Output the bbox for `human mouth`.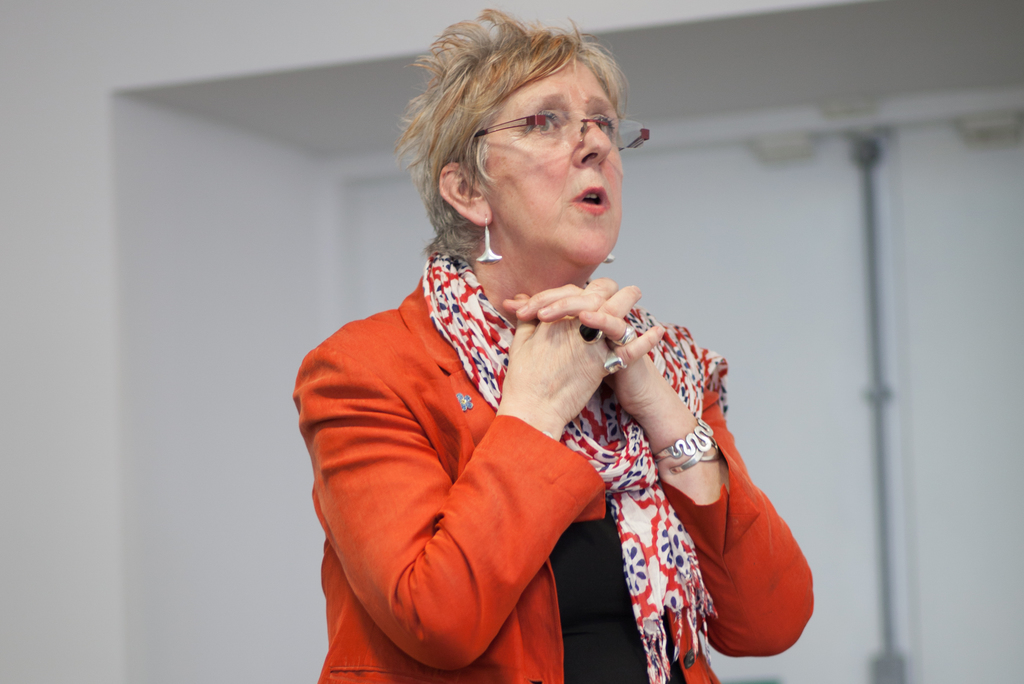
[562, 179, 616, 217].
